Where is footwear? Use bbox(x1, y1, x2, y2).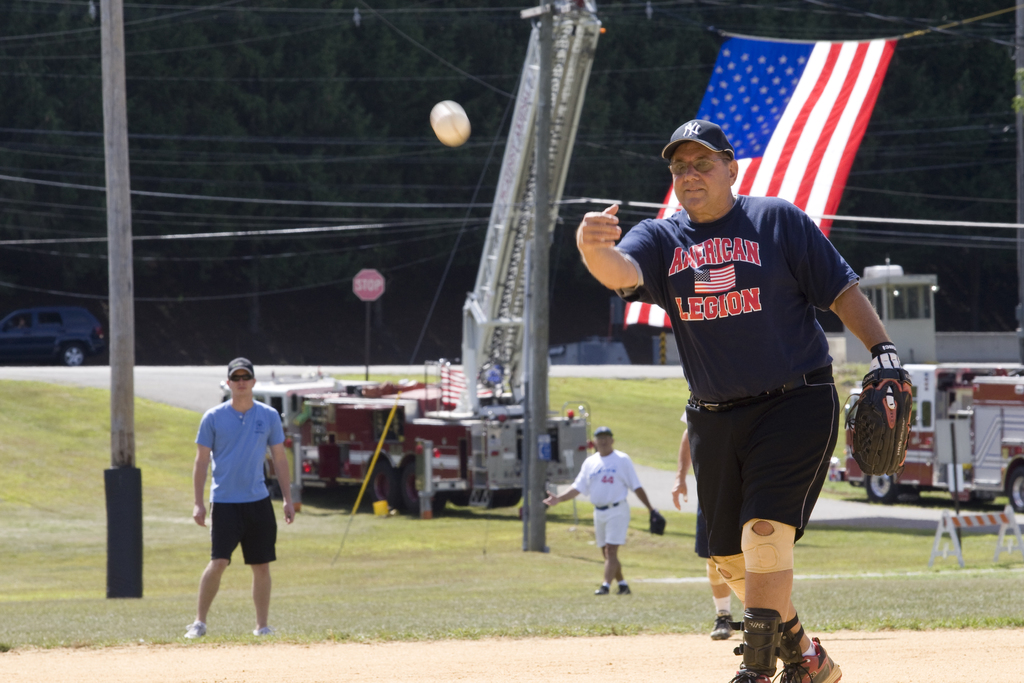
bbox(180, 616, 204, 643).
